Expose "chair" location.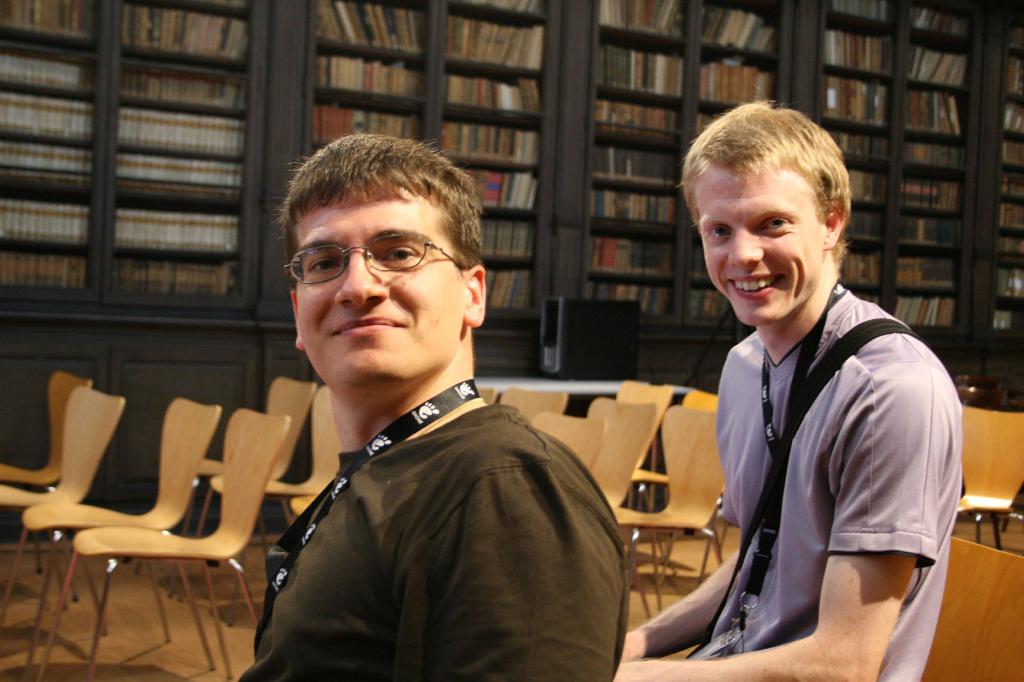
Exposed at 189 366 314 523.
